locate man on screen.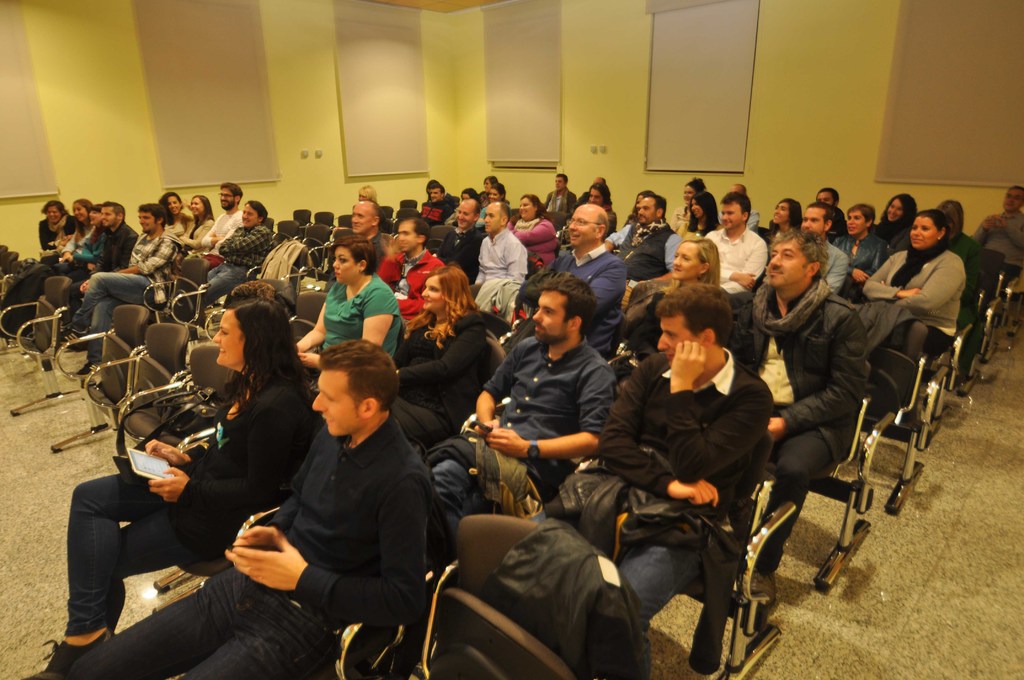
On screen at bbox=(53, 200, 140, 337).
